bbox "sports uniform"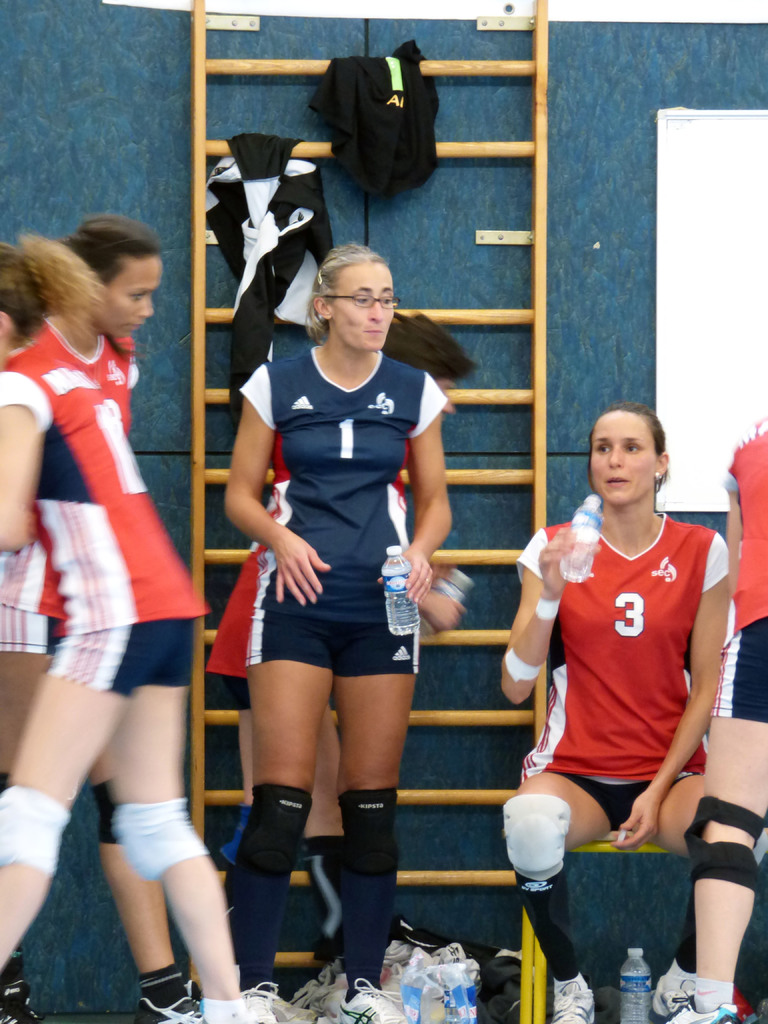
<box>499,406,743,989</box>
